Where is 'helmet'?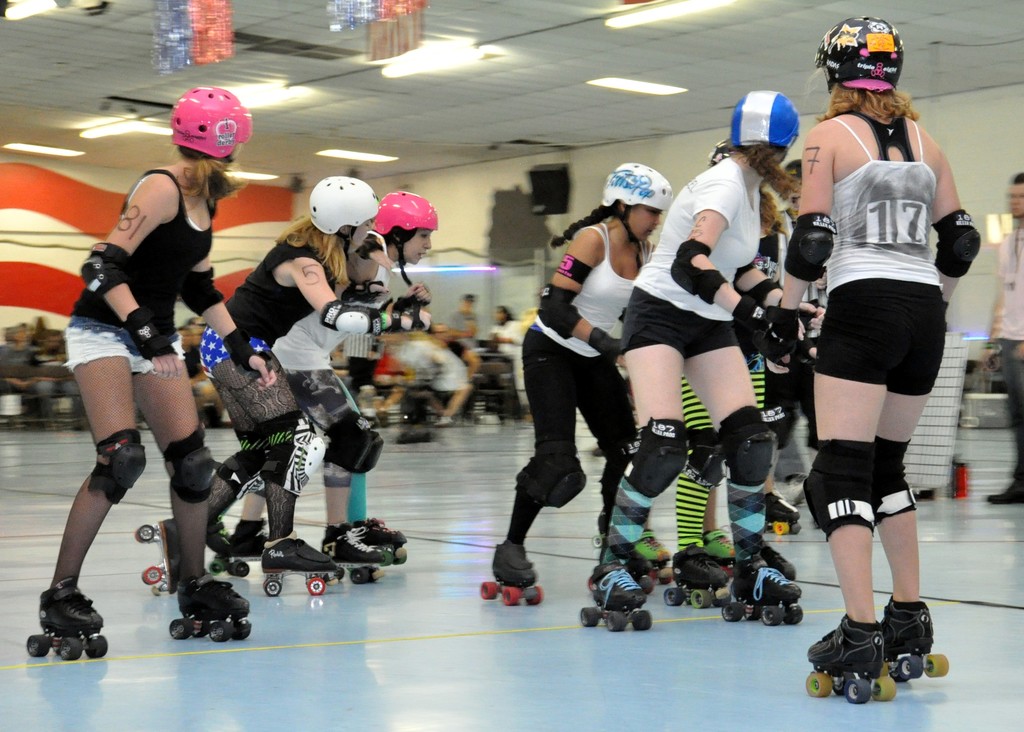
box(731, 93, 815, 154).
